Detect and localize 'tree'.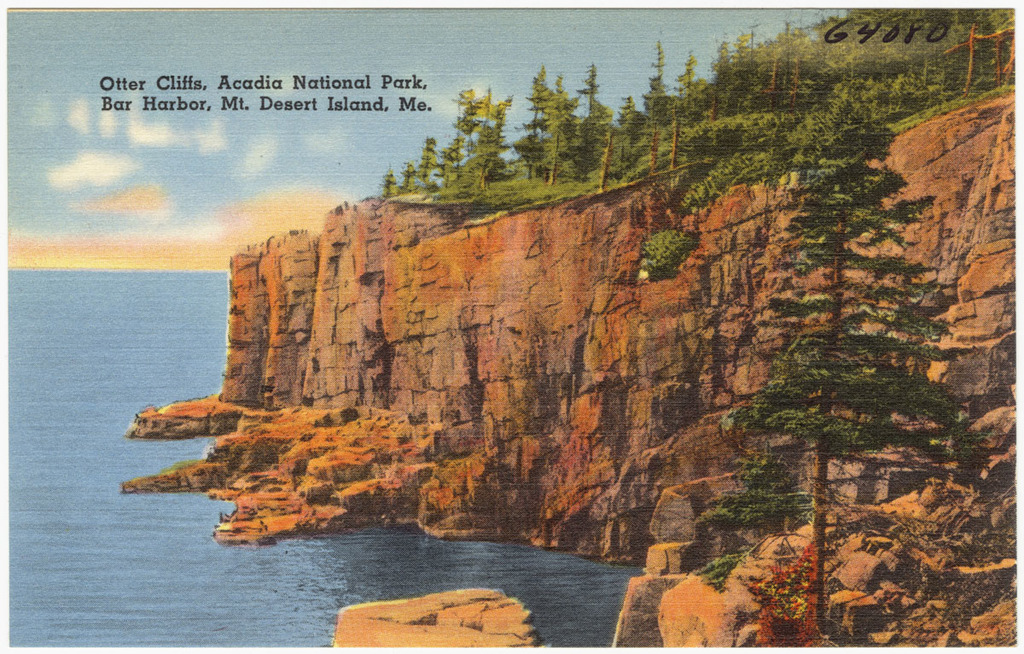
Localized at box=[545, 72, 588, 169].
